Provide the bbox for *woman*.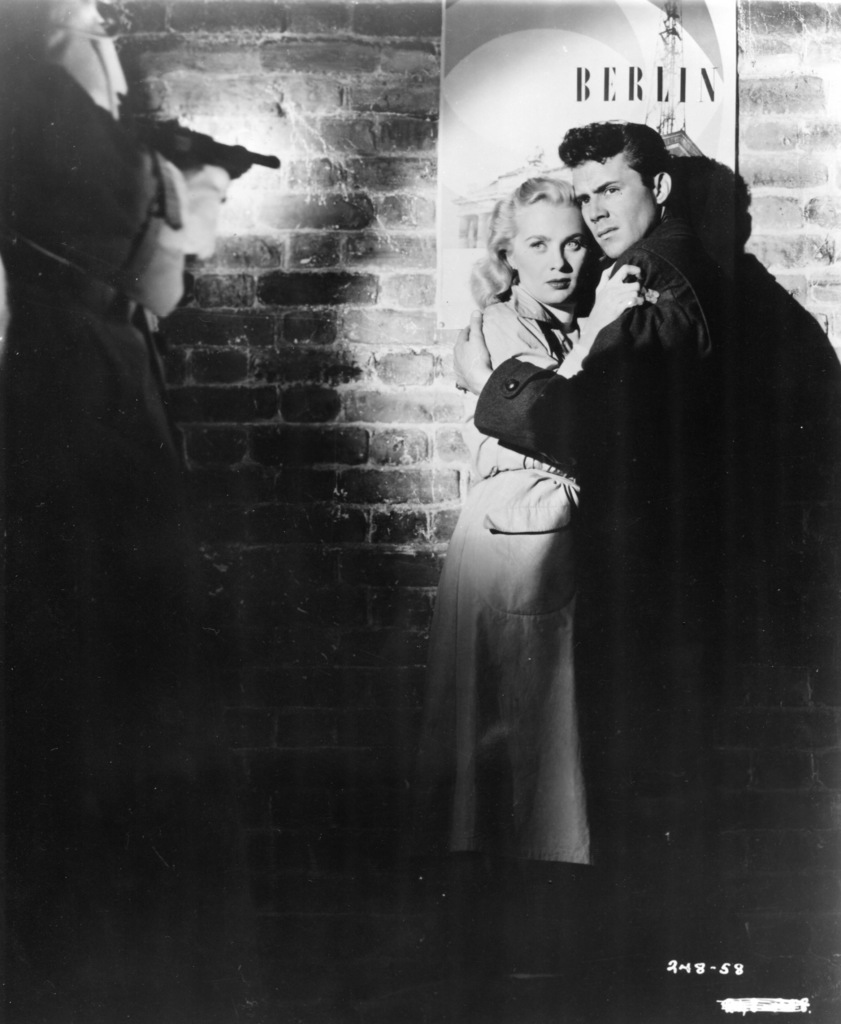
locate(422, 252, 642, 951).
